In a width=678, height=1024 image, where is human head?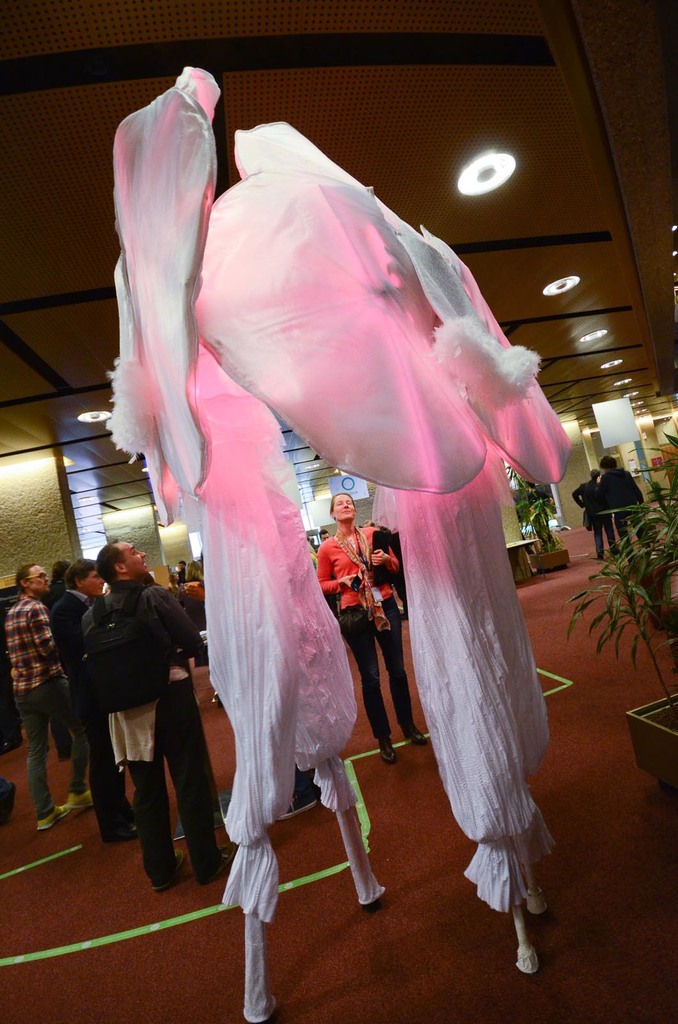
l=601, t=454, r=616, b=475.
